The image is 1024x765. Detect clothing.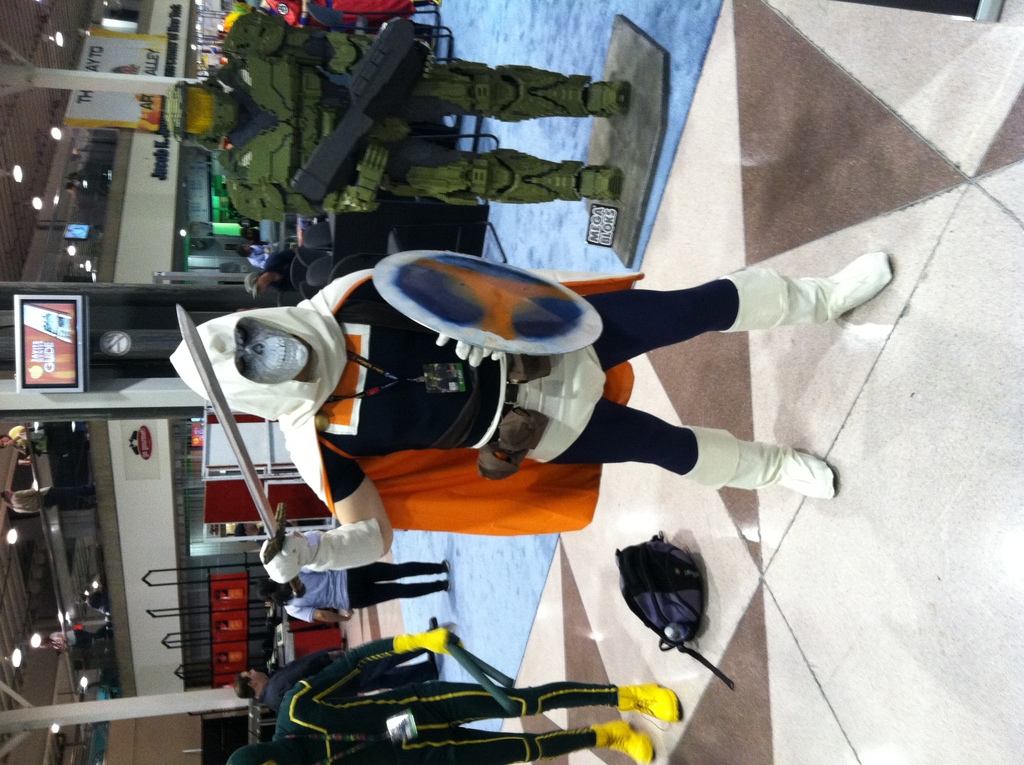
Detection: BBox(260, 648, 436, 714).
